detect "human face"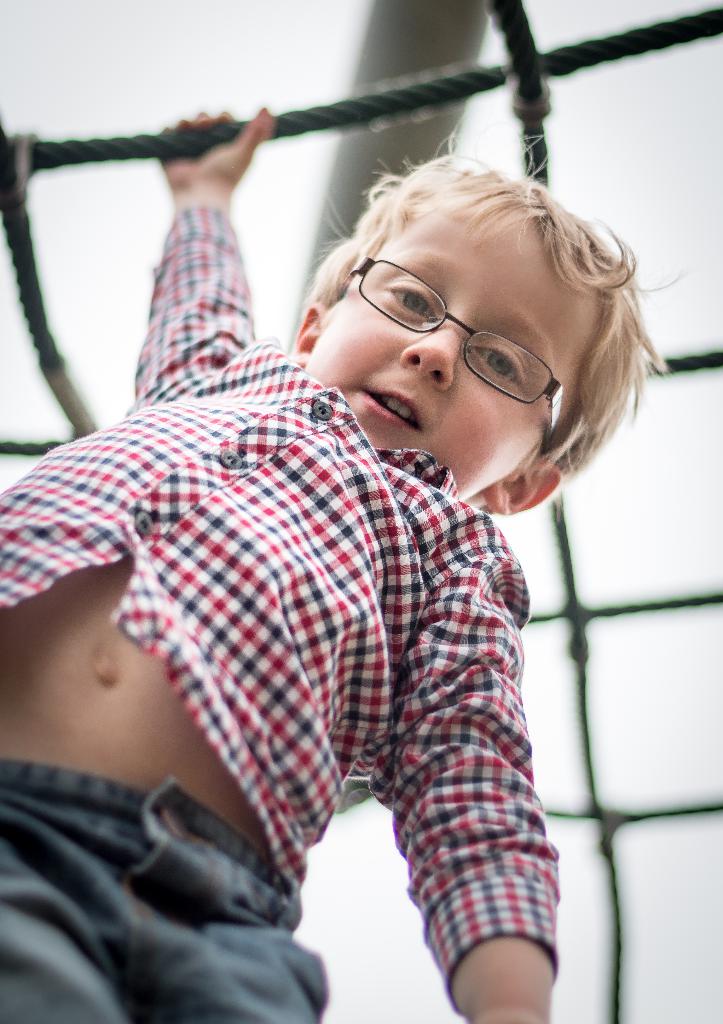
box=[306, 202, 582, 503]
